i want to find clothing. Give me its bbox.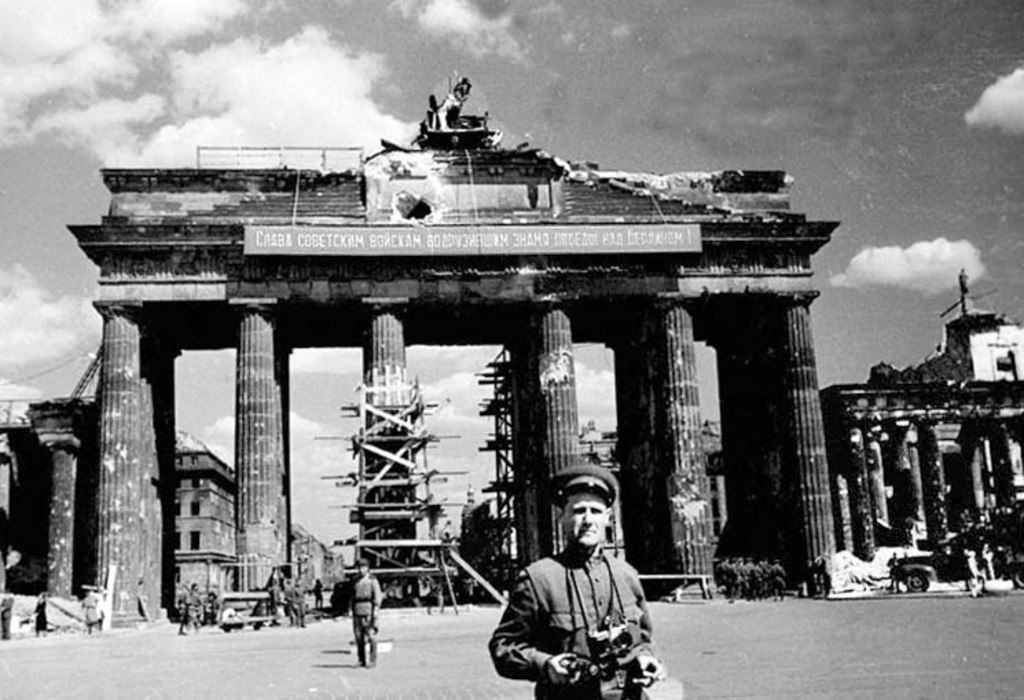
pyautogui.locateOnScreen(297, 587, 302, 620).
